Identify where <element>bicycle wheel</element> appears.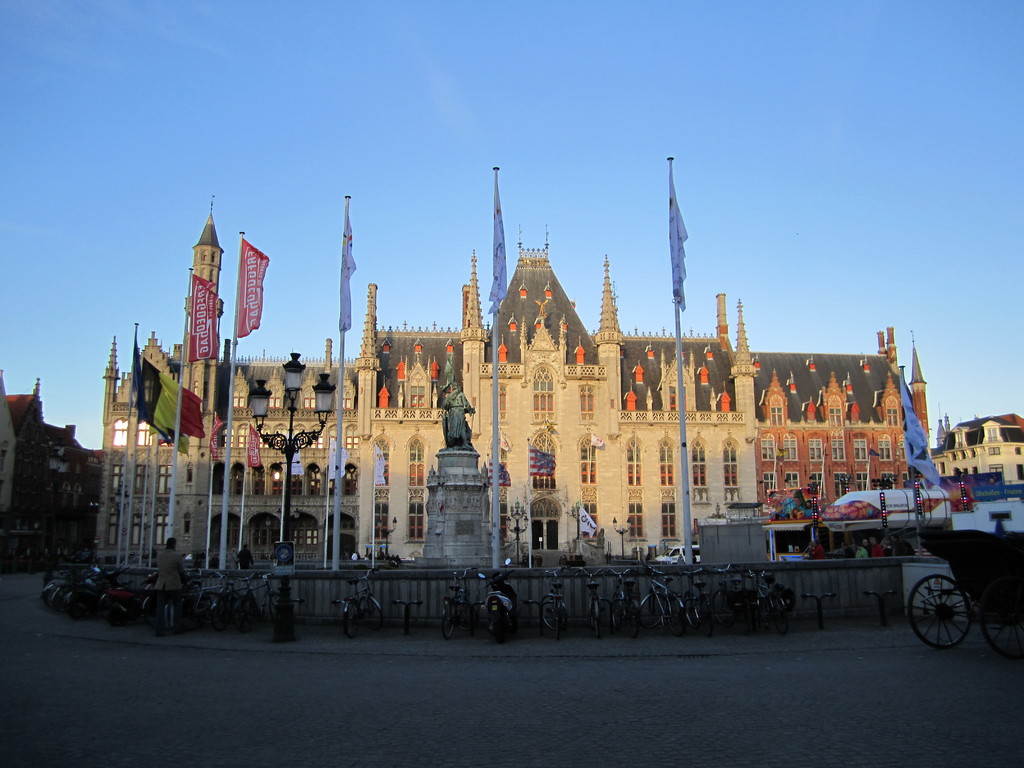
Appears at l=769, t=603, r=785, b=630.
